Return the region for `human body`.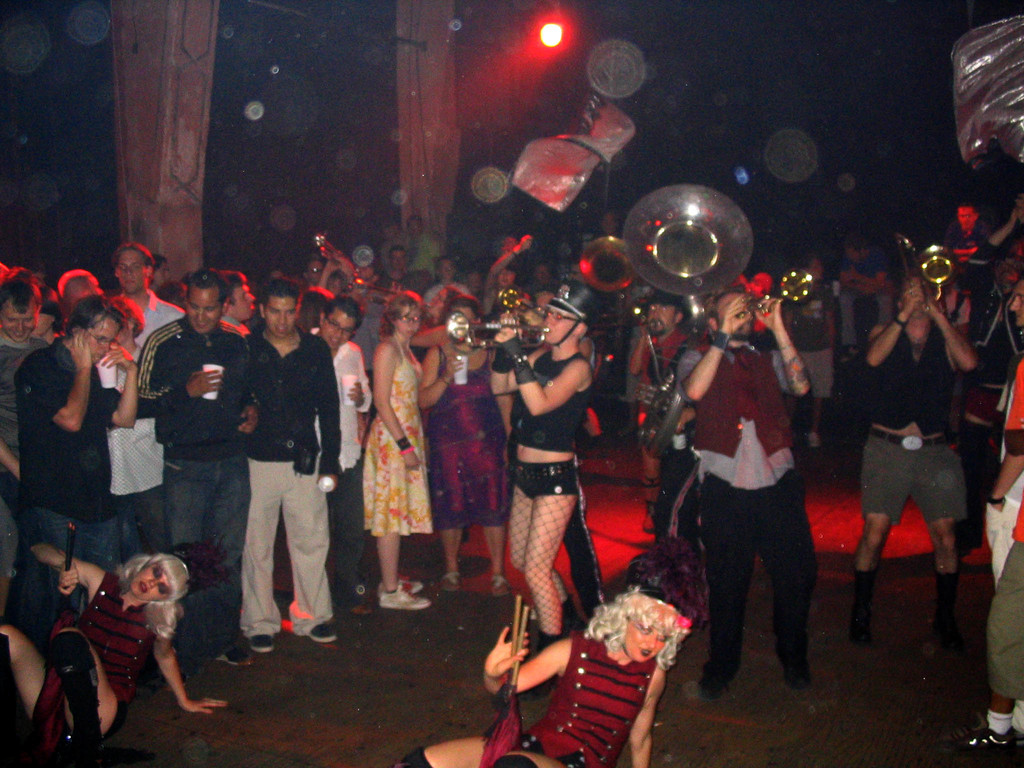
select_region(977, 268, 1023, 760).
